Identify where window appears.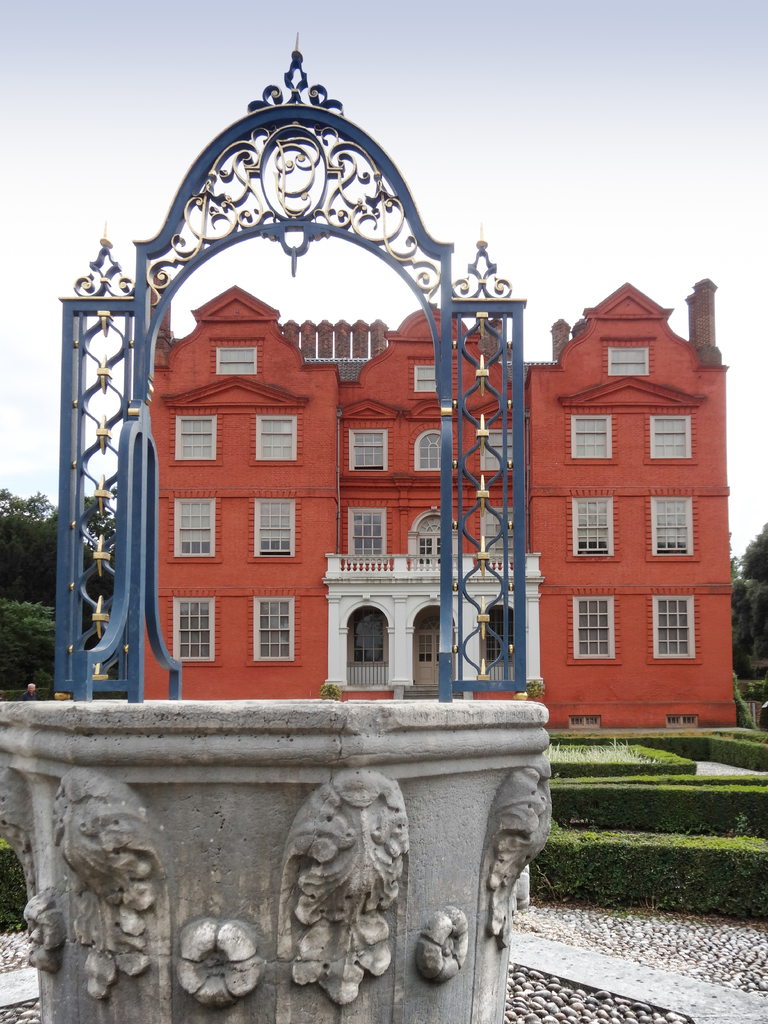
Appears at l=349, t=426, r=393, b=474.
